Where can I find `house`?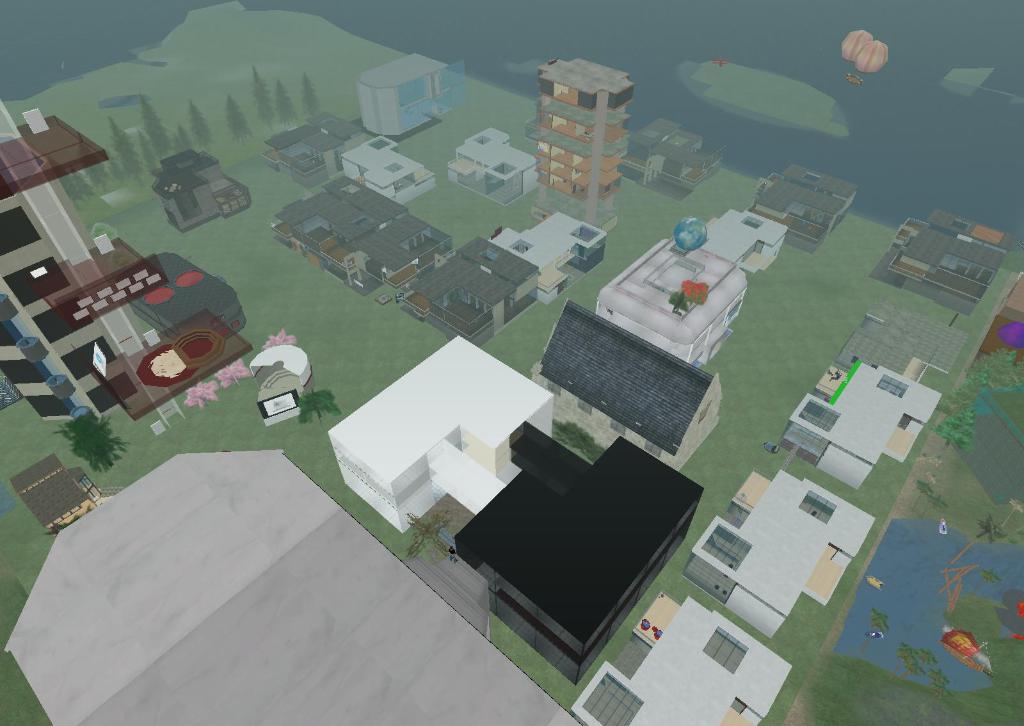
You can find it at [left=696, top=203, right=791, bottom=278].
